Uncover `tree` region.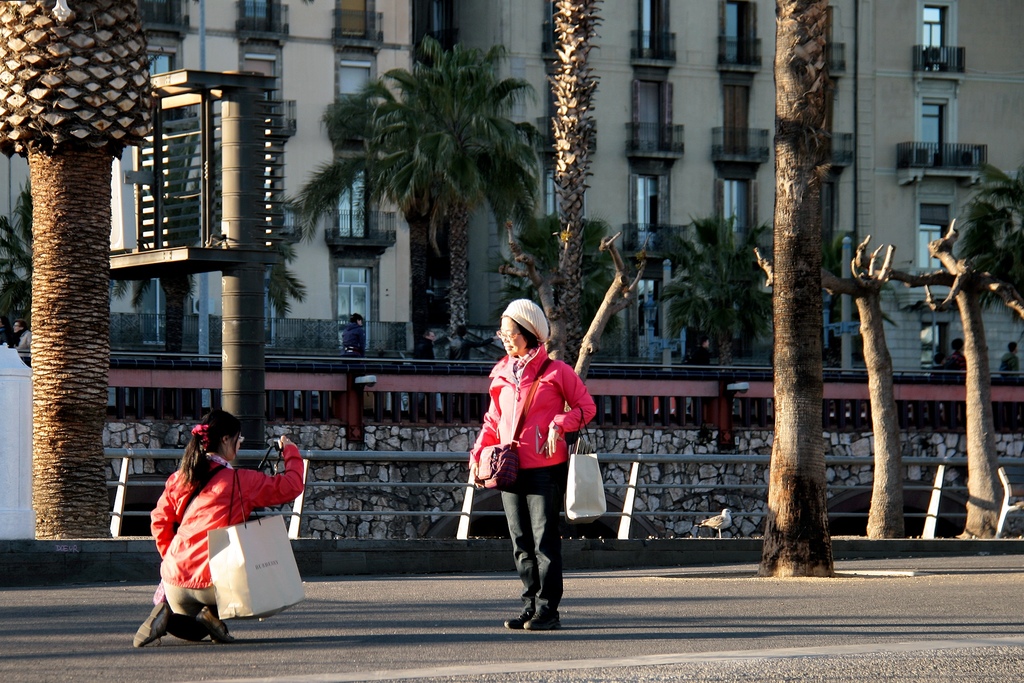
Uncovered: BBox(0, 0, 154, 541).
